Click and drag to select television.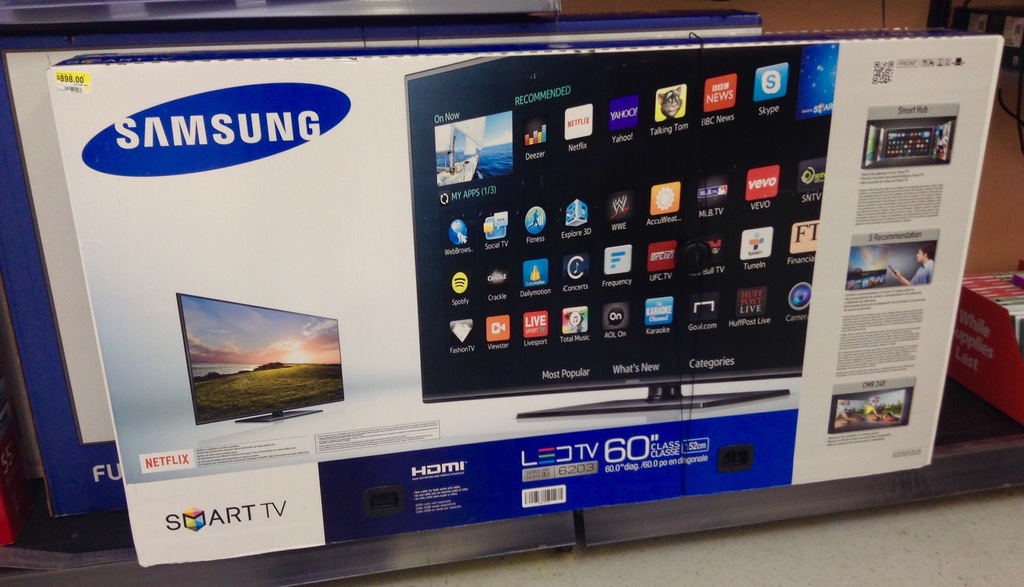
Selection: Rect(881, 126, 935, 160).
